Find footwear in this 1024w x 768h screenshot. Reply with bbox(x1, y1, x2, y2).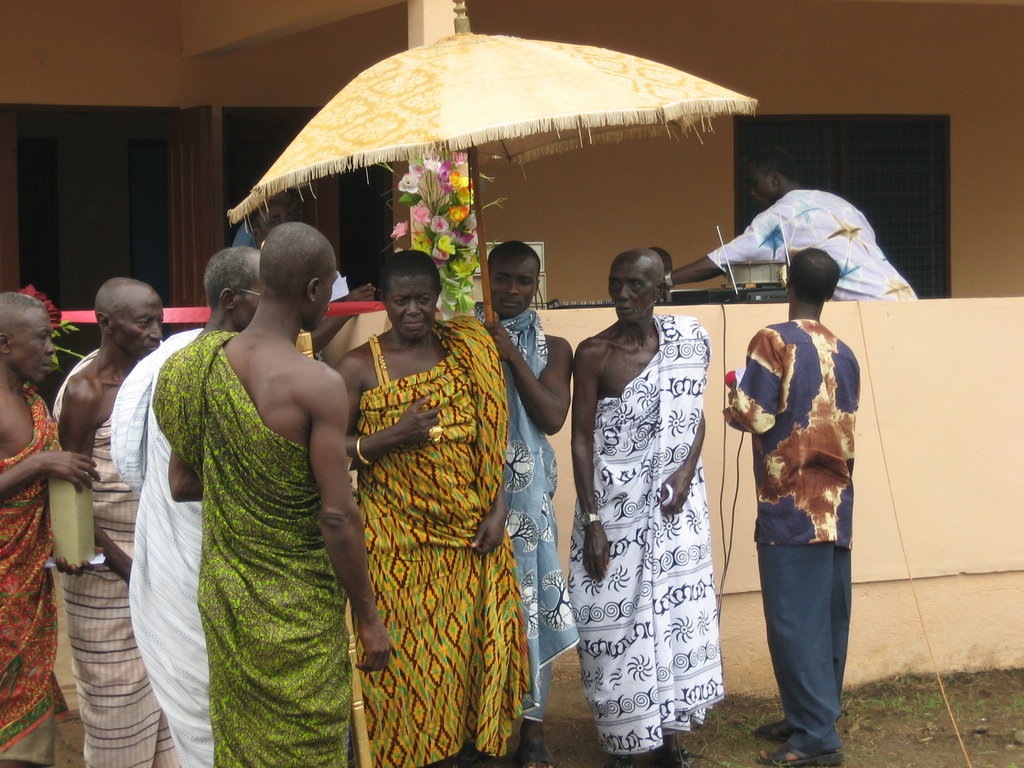
bbox(668, 728, 687, 767).
